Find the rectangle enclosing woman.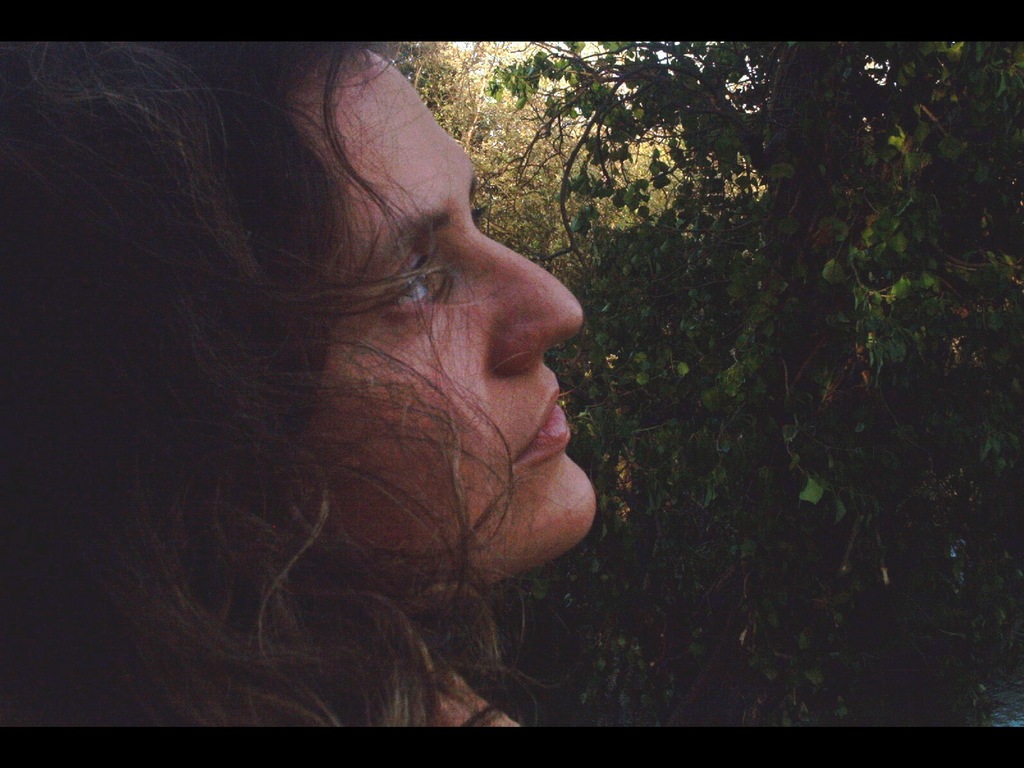
x1=4, y1=36, x2=708, y2=728.
